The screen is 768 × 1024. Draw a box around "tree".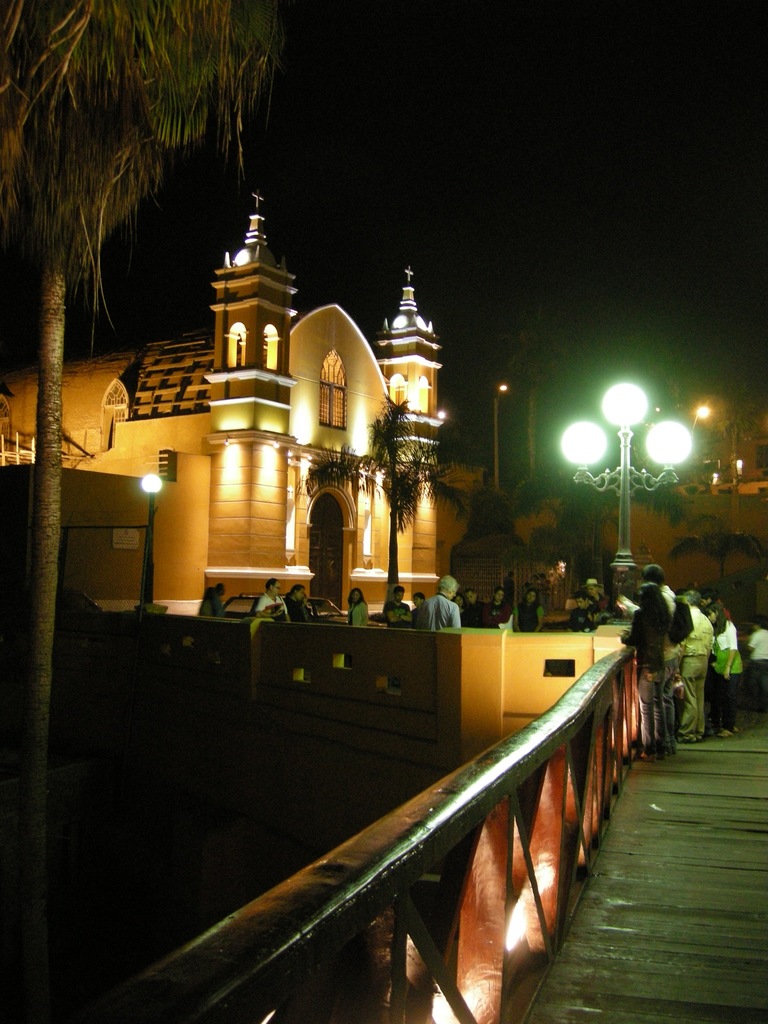
[0,1,285,912].
